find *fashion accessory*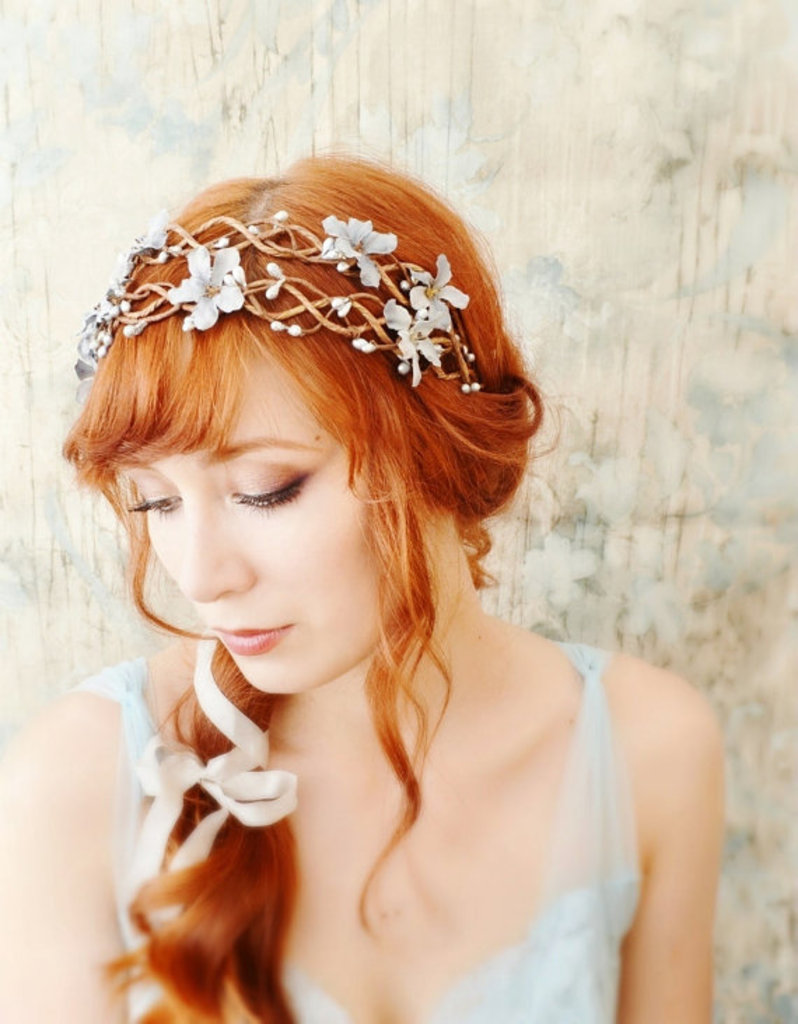
{"left": 118, "top": 625, "right": 301, "bottom": 932}
